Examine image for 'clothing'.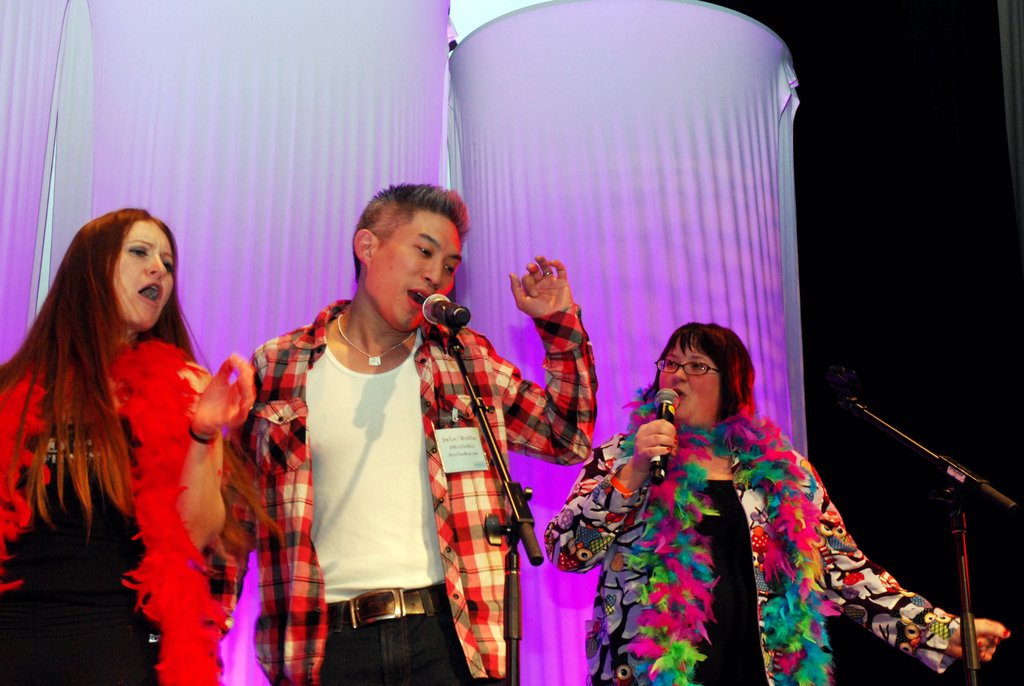
Examination result: (226,301,611,685).
